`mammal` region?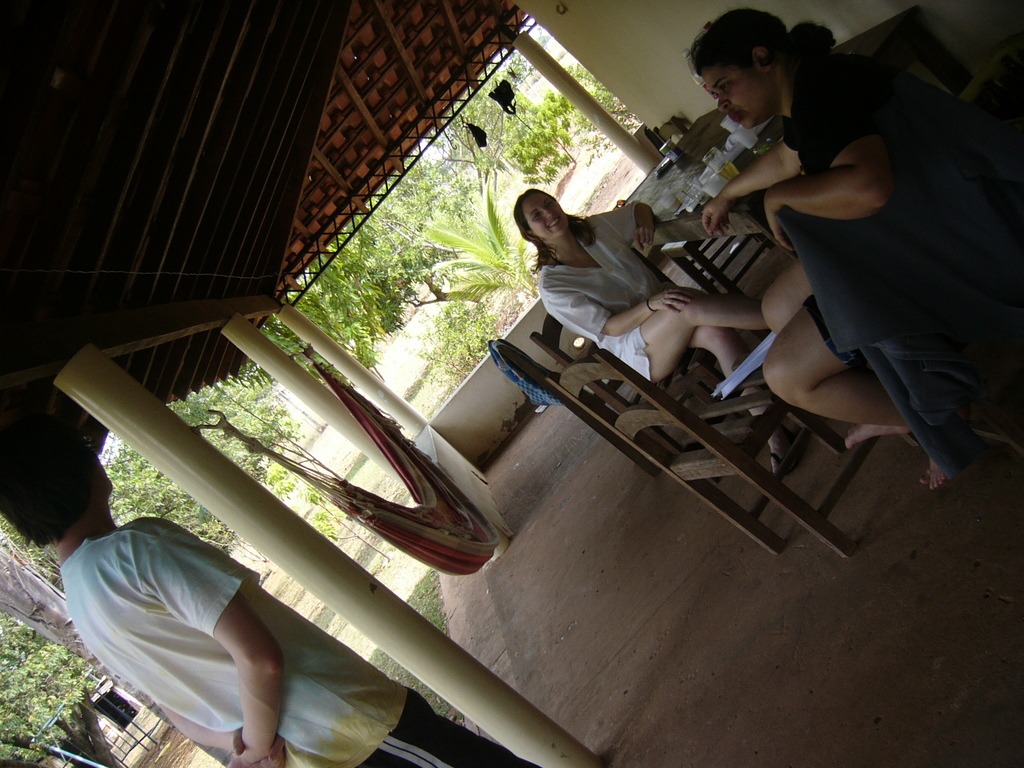
<region>698, 4, 1023, 495</region>
